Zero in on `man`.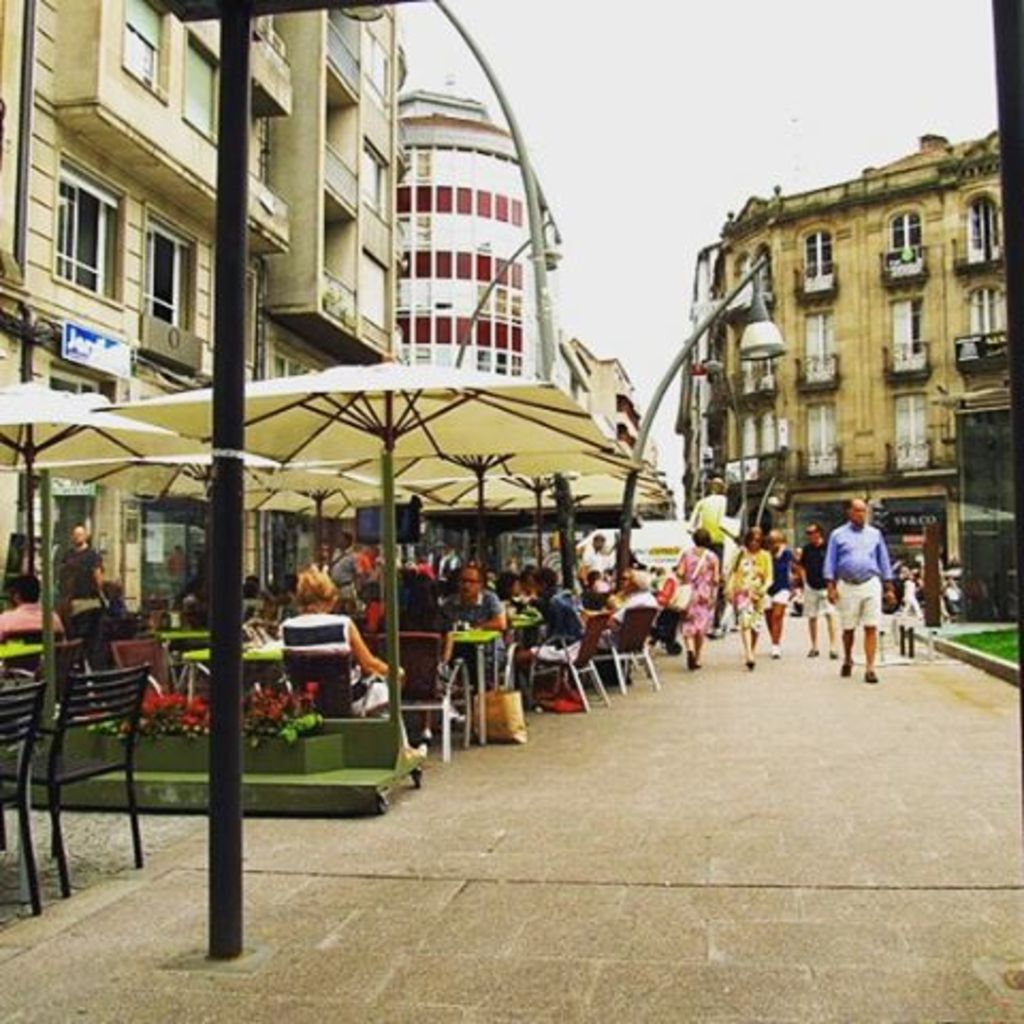
Zeroed in: {"left": 58, "top": 525, "right": 102, "bottom": 602}.
